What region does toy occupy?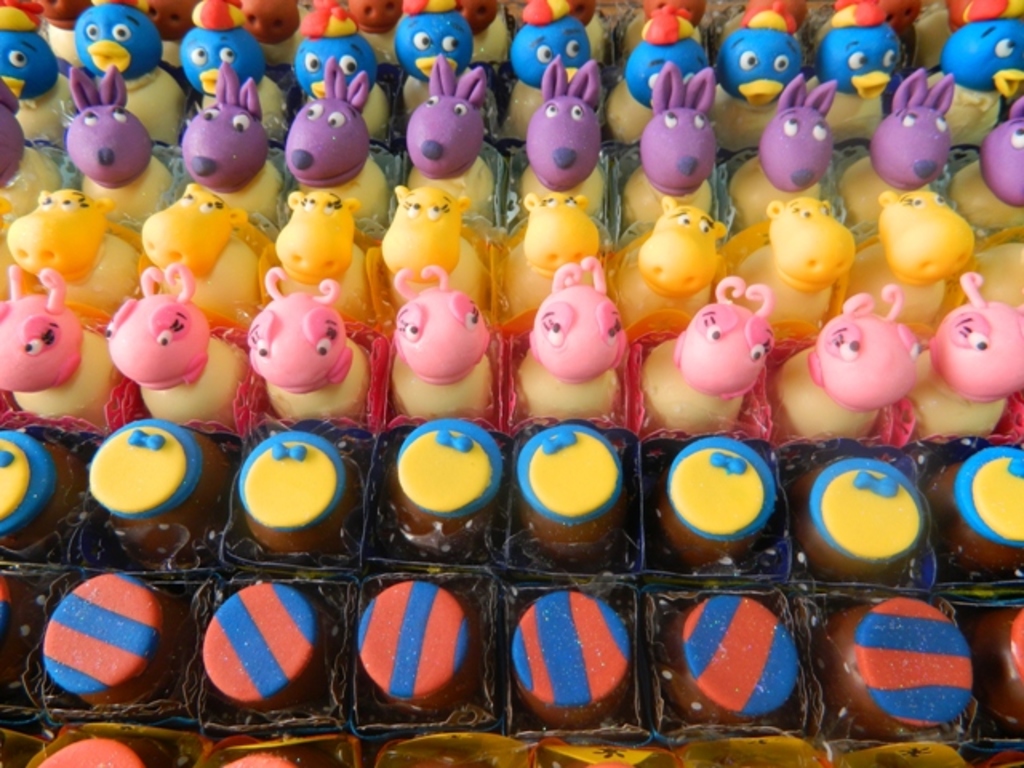
Rect(384, 261, 491, 410).
